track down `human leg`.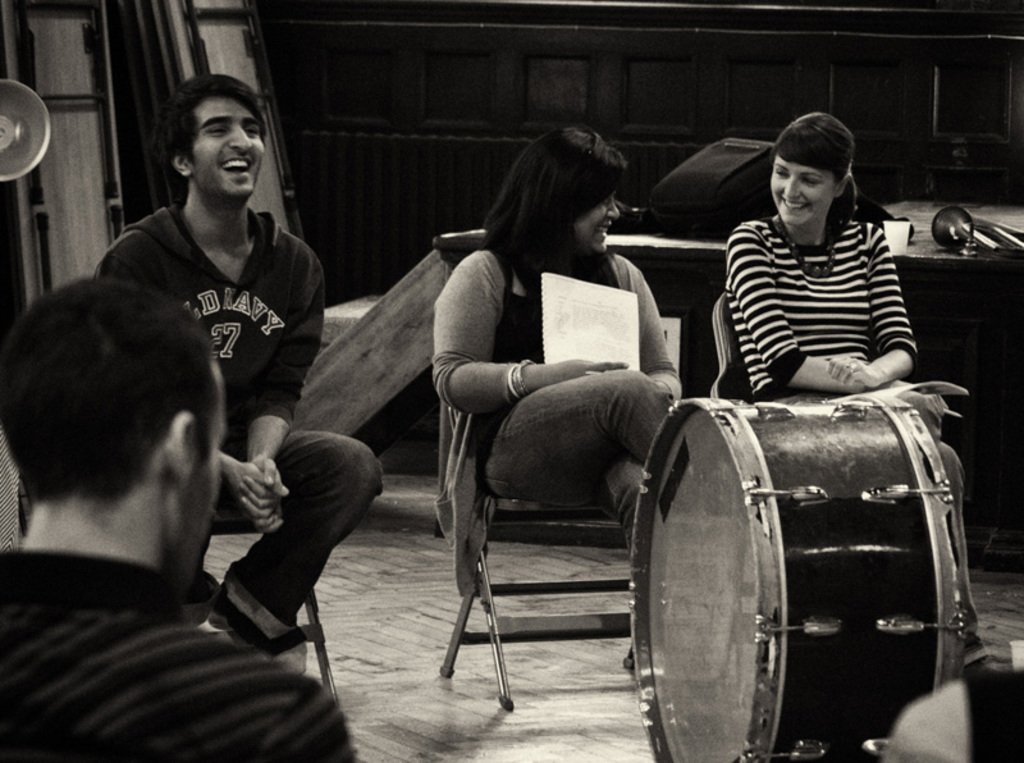
Tracked to (x1=568, y1=452, x2=648, y2=547).
